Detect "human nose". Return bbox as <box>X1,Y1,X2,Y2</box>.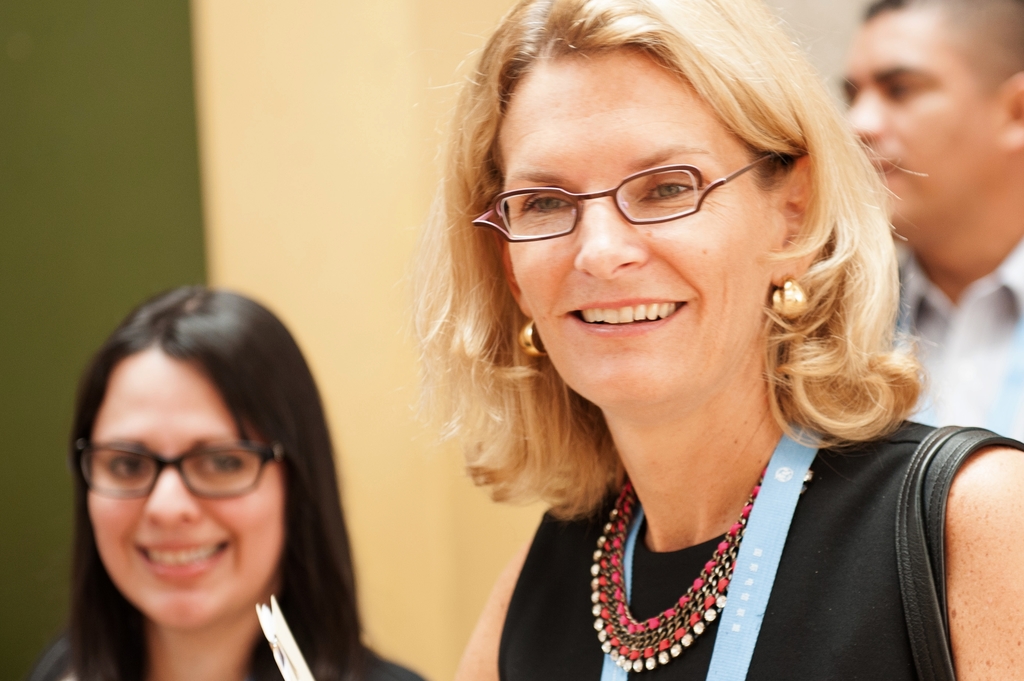
<box>572,200,650,278</box>.
